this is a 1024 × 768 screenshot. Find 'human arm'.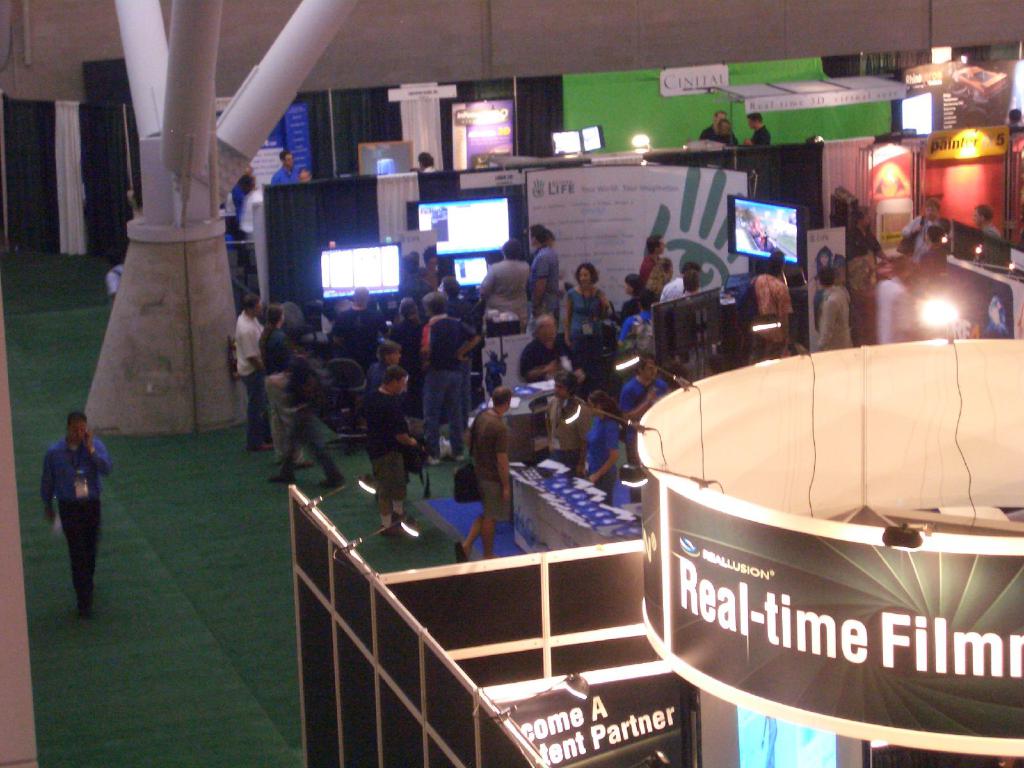
Bounding box: <region>563, 289, 574, 352</region>.
